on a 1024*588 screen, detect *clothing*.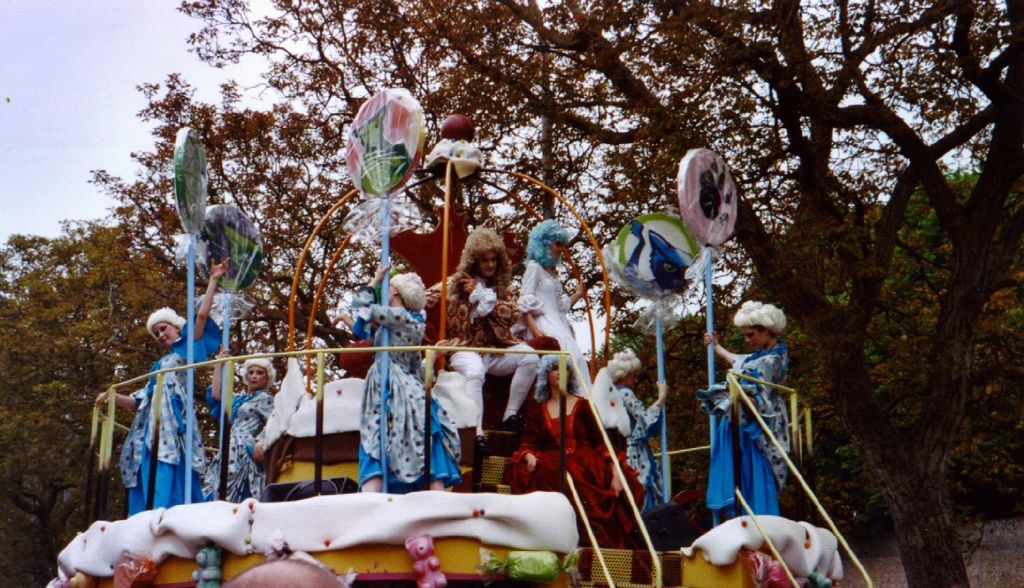
(202, 385, 274, 502).
